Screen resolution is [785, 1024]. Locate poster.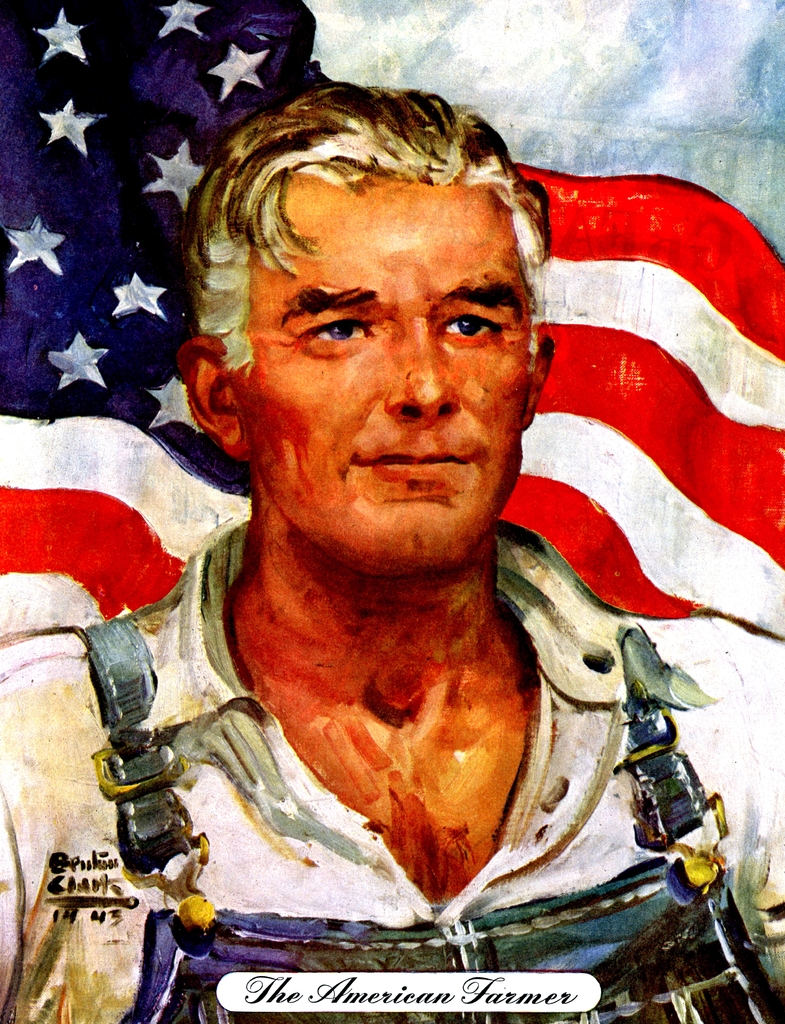
x1=0, y1=0, x2=784, y2=1023.
